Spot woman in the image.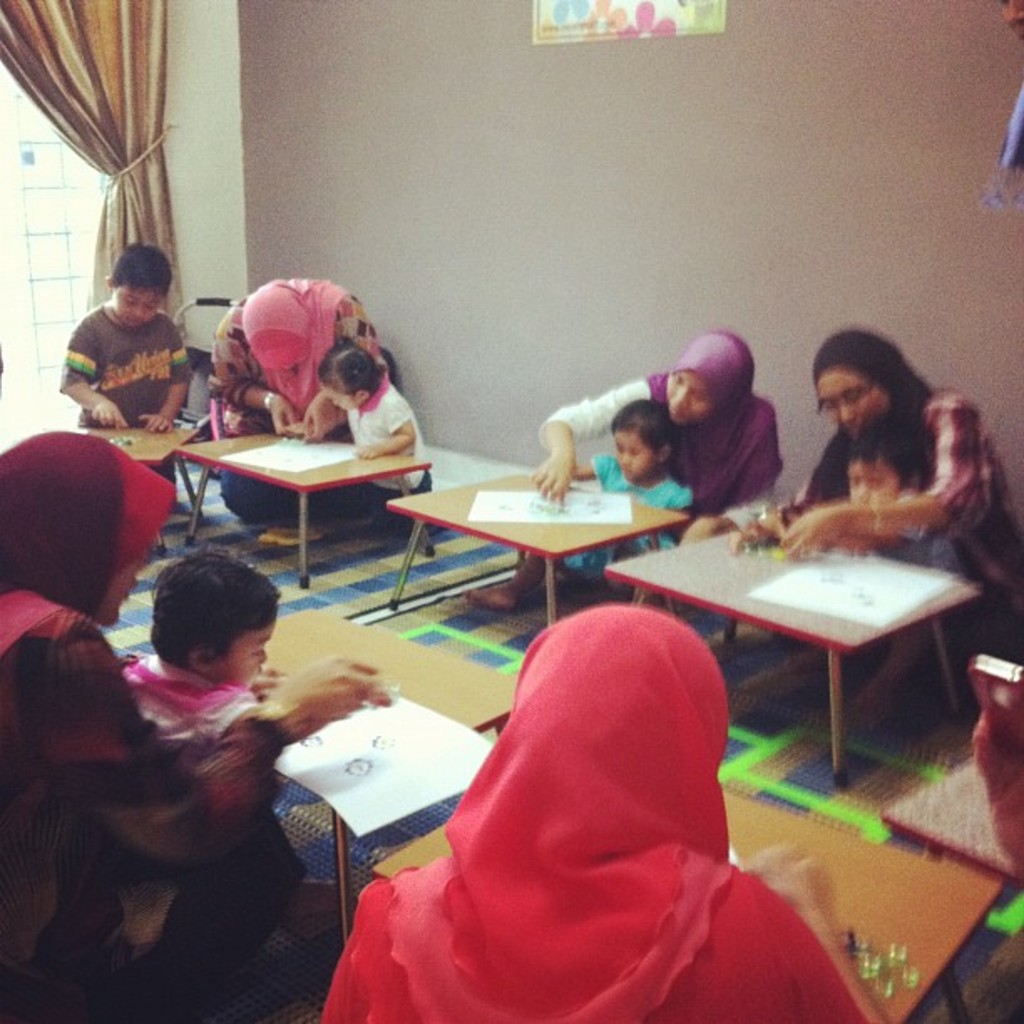
woman found at Rect(310, 606, 893, 1022).
